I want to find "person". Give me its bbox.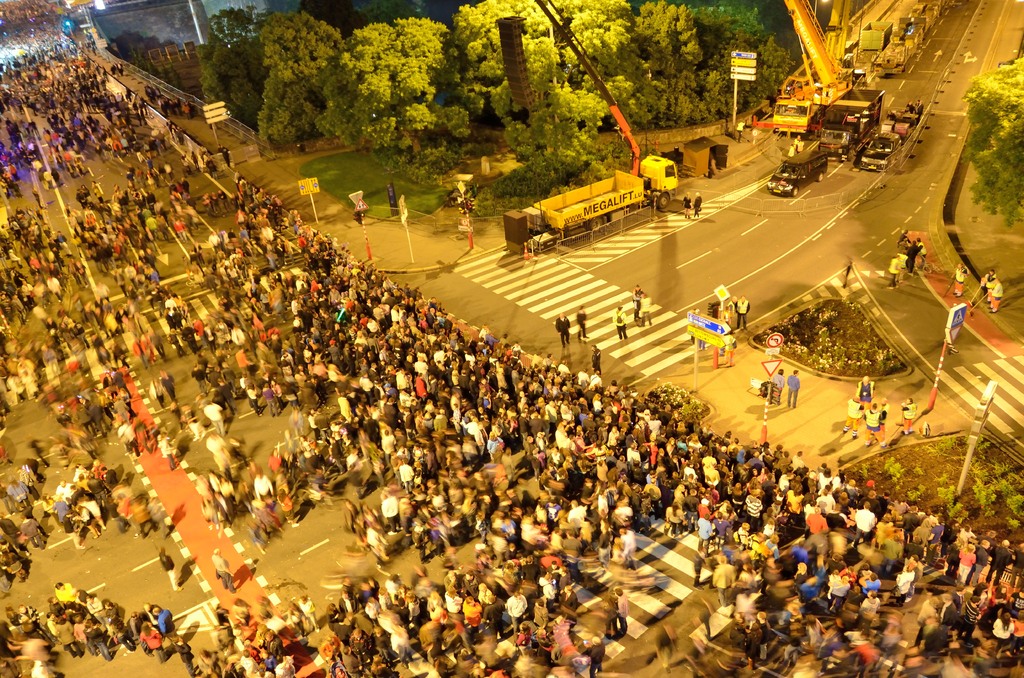
[left=692, top=188, right=703, bottom=225].
